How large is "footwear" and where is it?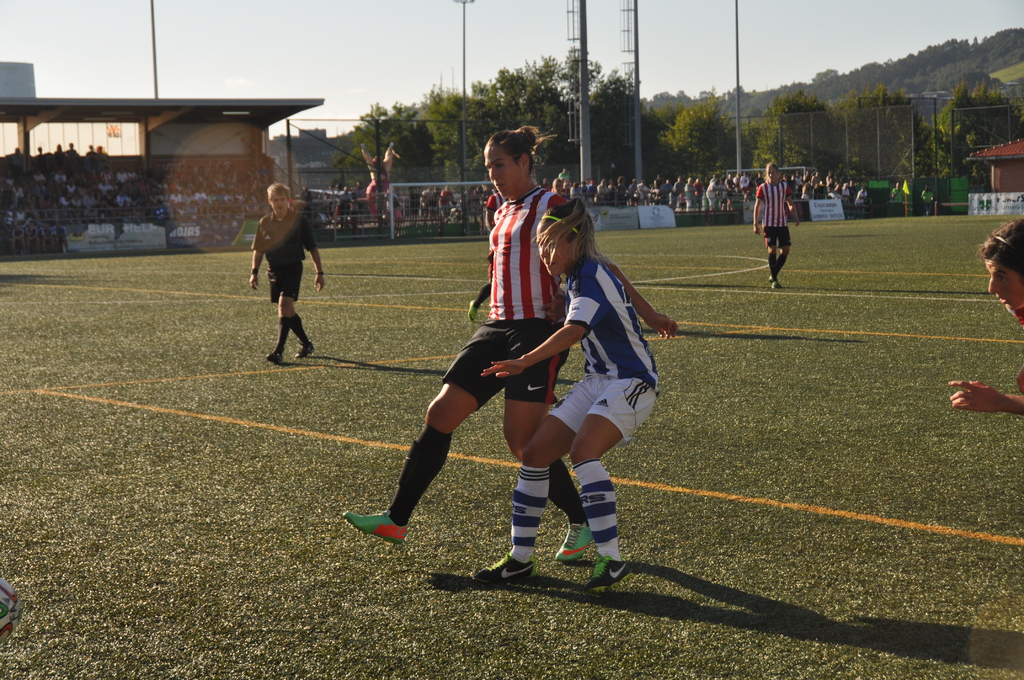
Bounding box: 764,271,778,280.
